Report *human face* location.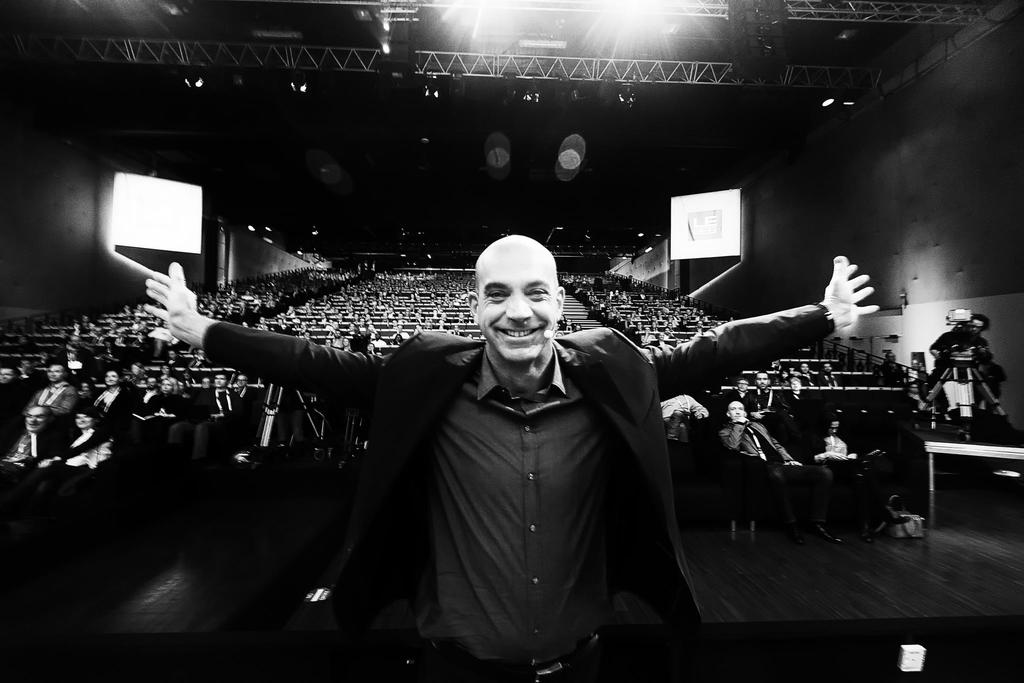
Report: box=[725, 400, 745, 420].
